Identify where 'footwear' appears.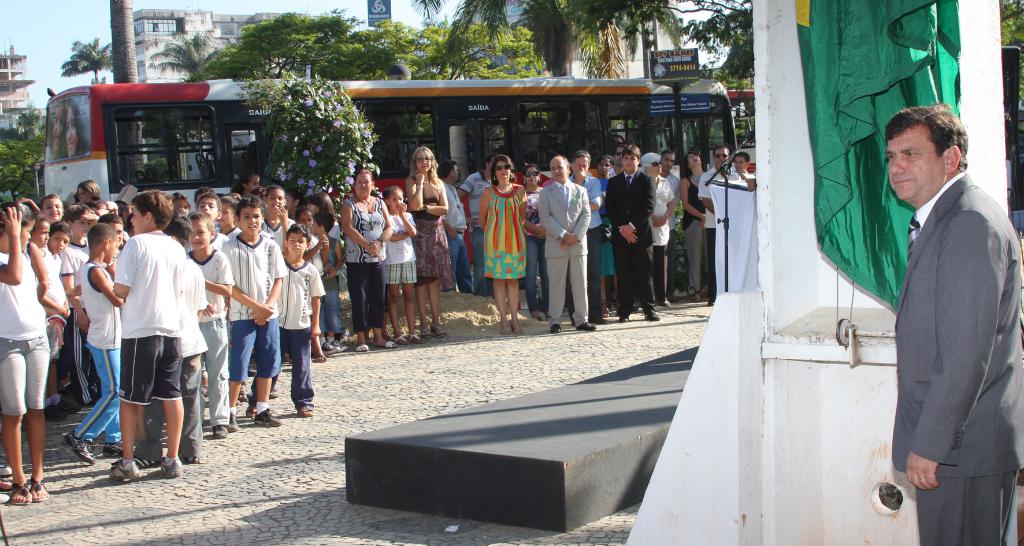
Appears at [x1=213, y1=424, x2=226, y2=440].
